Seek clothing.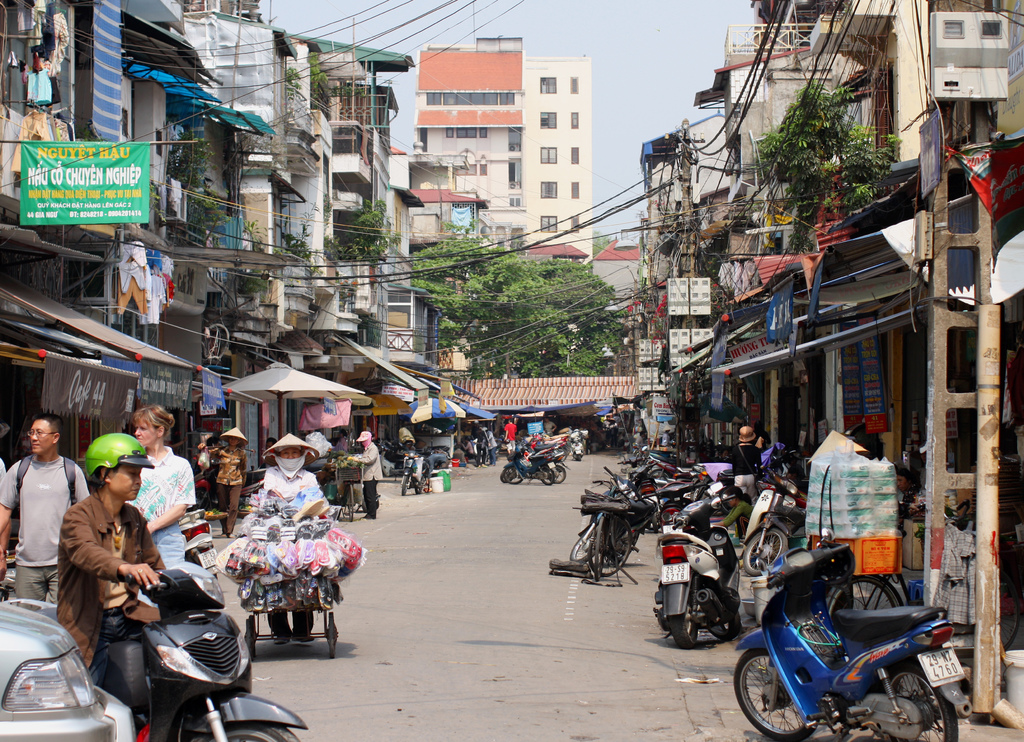
[128,444,198,568].
